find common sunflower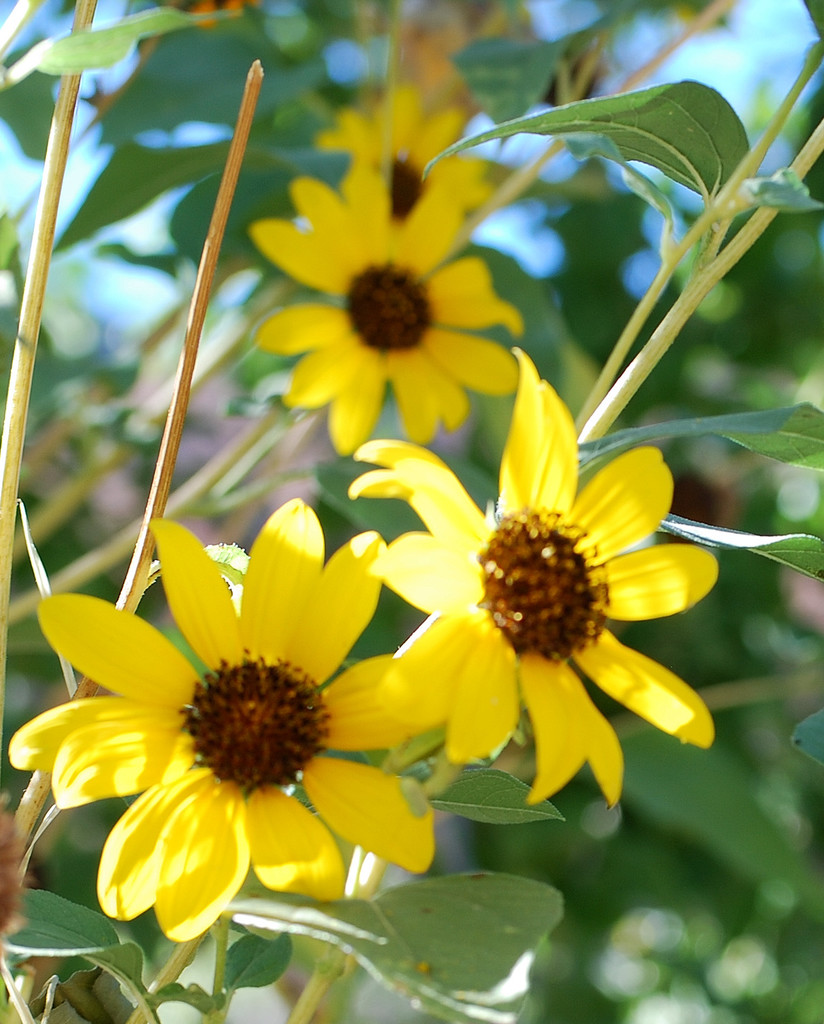
locate(353, 362, 720, 818)
